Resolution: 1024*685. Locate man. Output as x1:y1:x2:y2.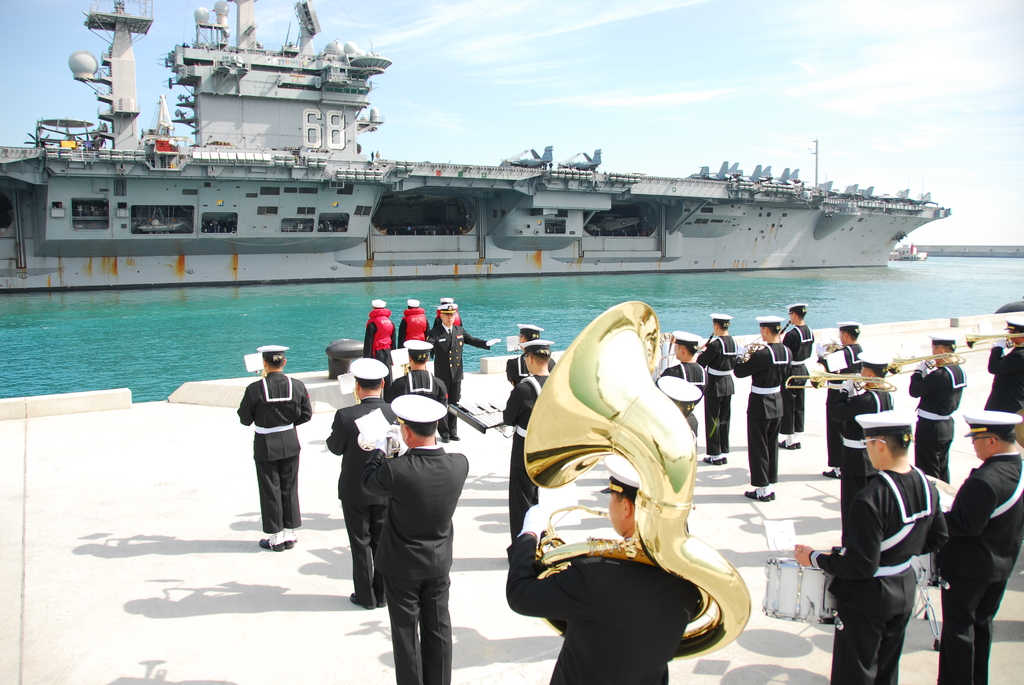
661:330:701:402.
